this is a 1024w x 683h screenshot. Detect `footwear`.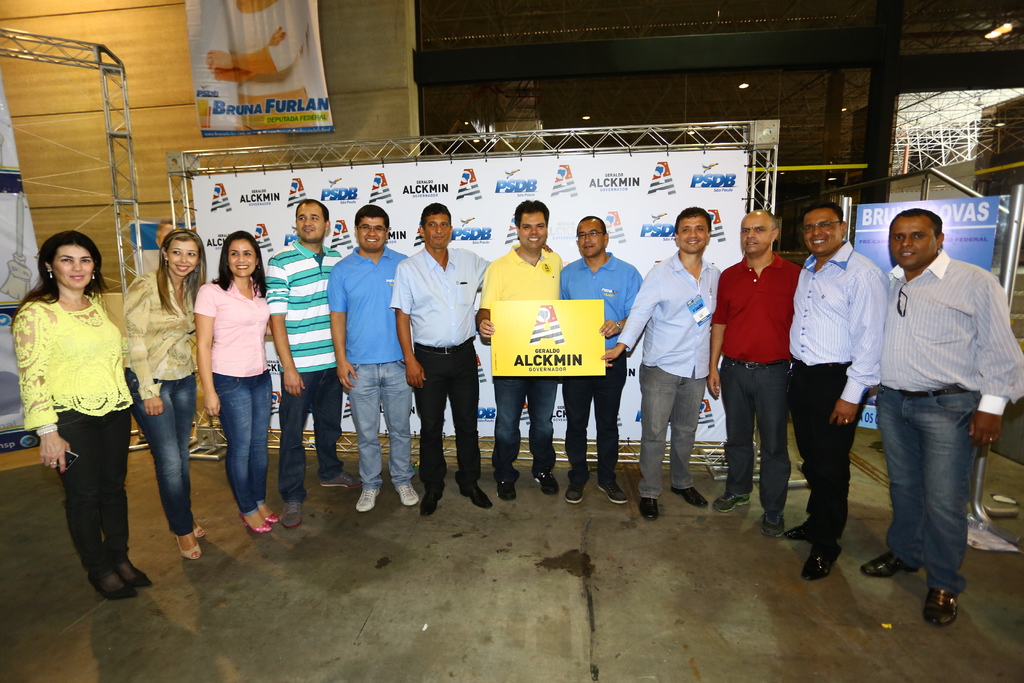
[left=531, top=463, right=559, bottom=495].
